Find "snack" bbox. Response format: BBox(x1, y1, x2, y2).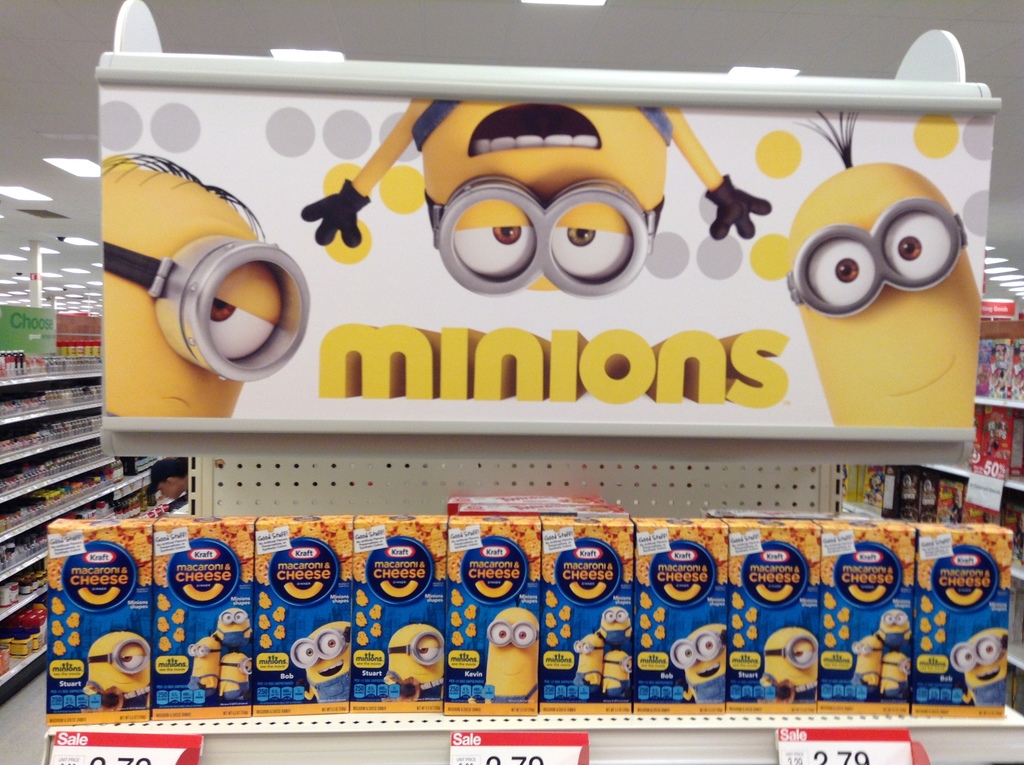
BBox(68, 633, 79, 647).
